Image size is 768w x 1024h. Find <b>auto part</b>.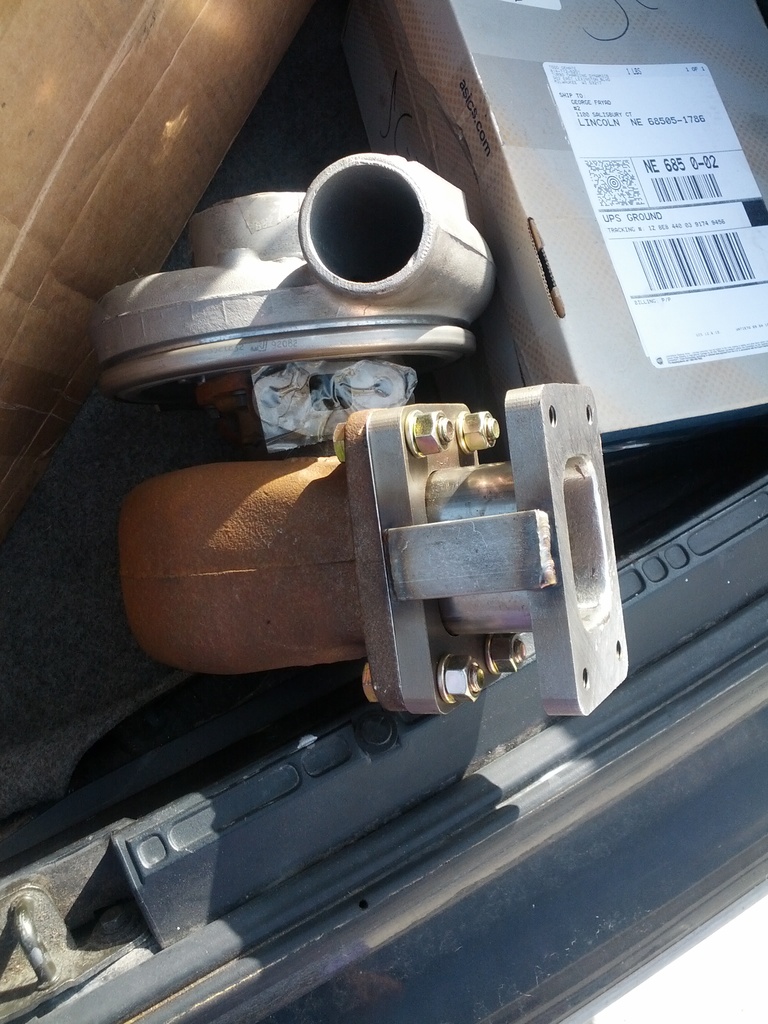
left=116, top=379, right=634, bottom=720.
